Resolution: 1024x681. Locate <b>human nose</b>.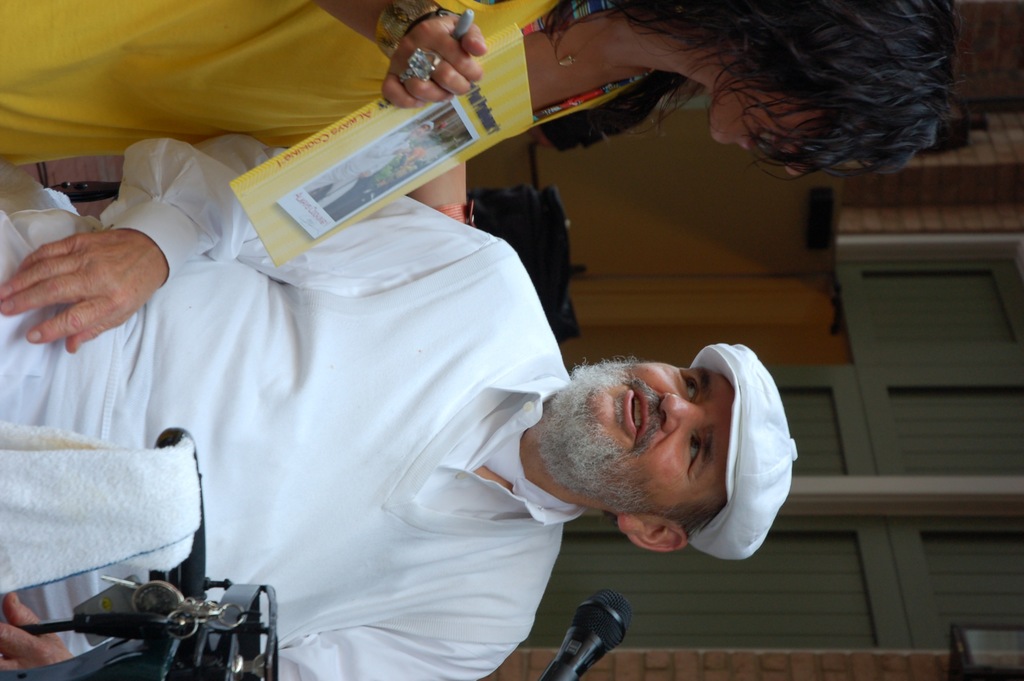
781/147/841/177.
